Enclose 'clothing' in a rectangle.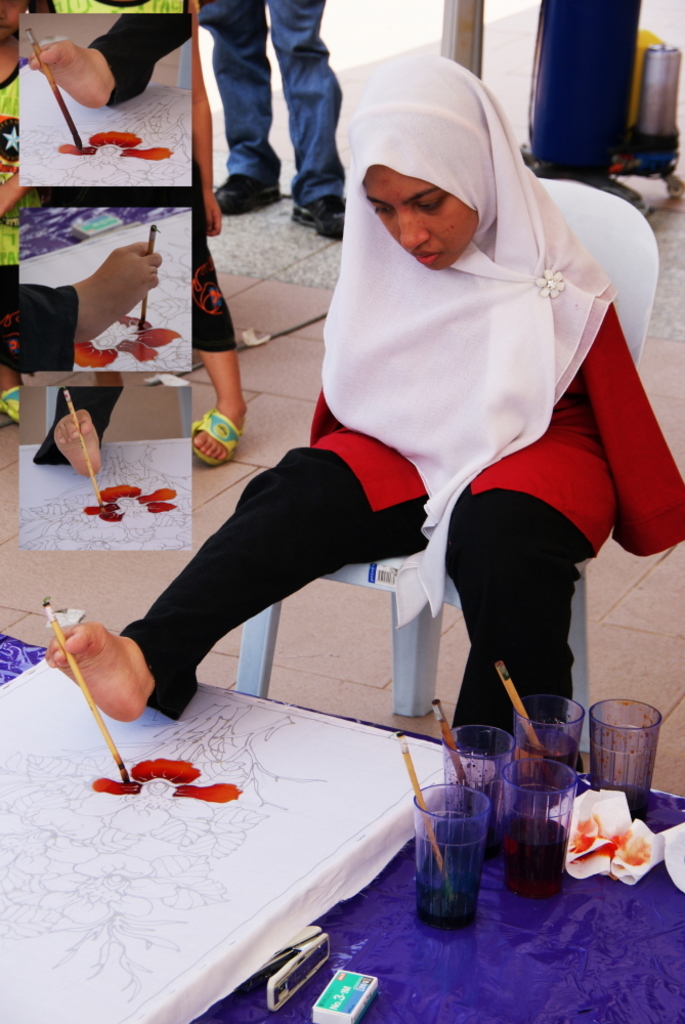
select_region(0, 58, 24, 374).
